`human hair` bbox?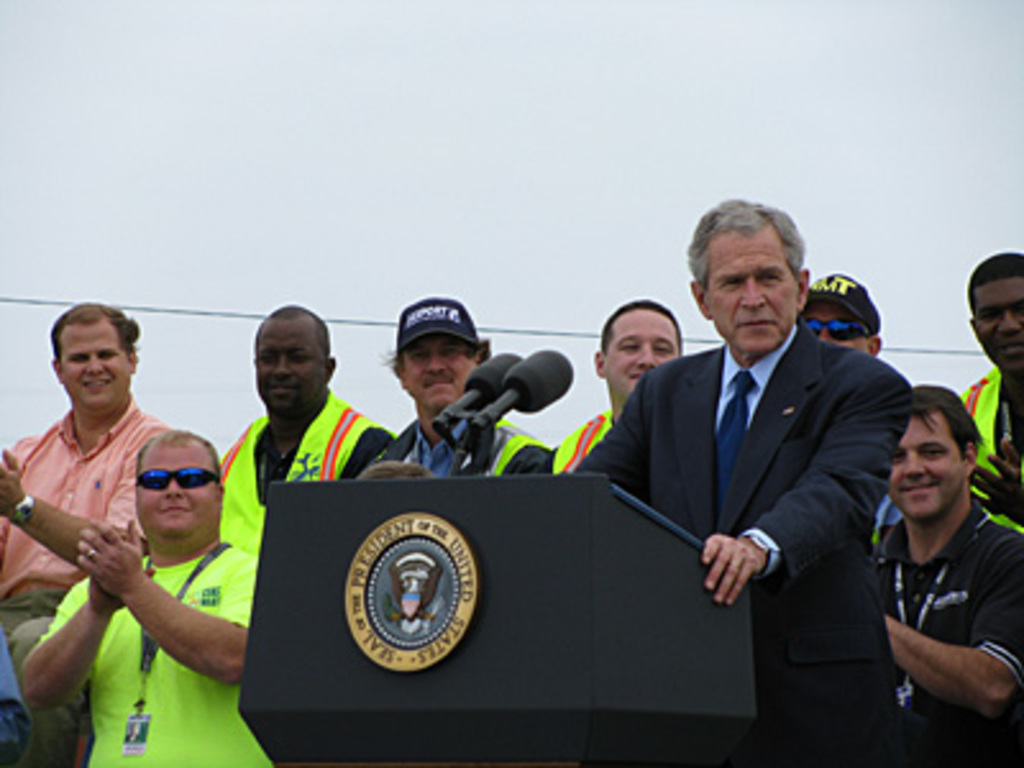
133/430/225/479
